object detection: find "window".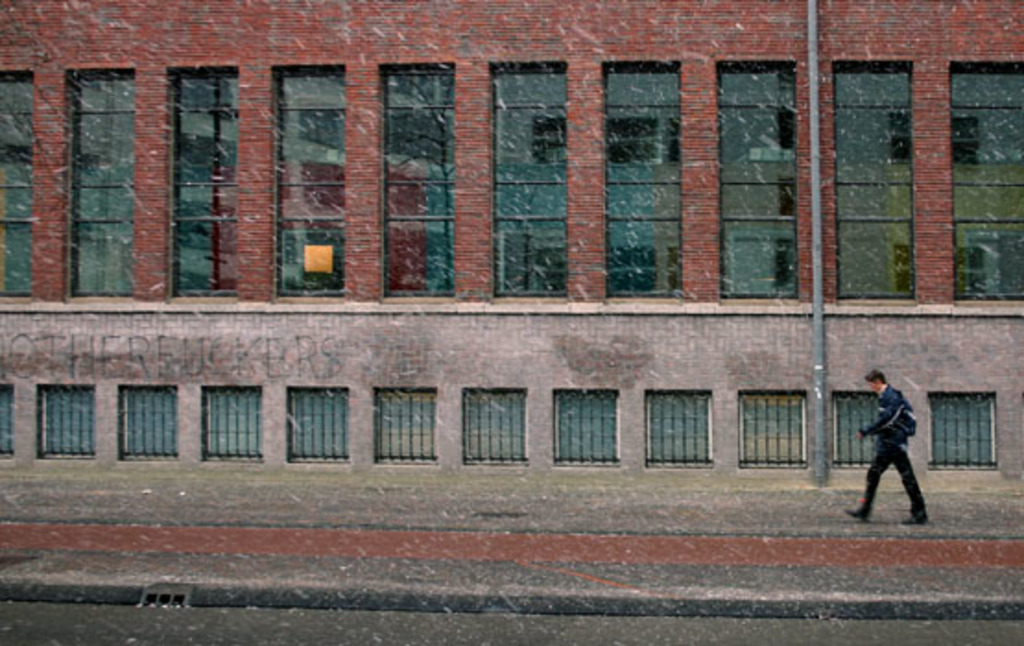
select_region(648, 389, 718, 469).
